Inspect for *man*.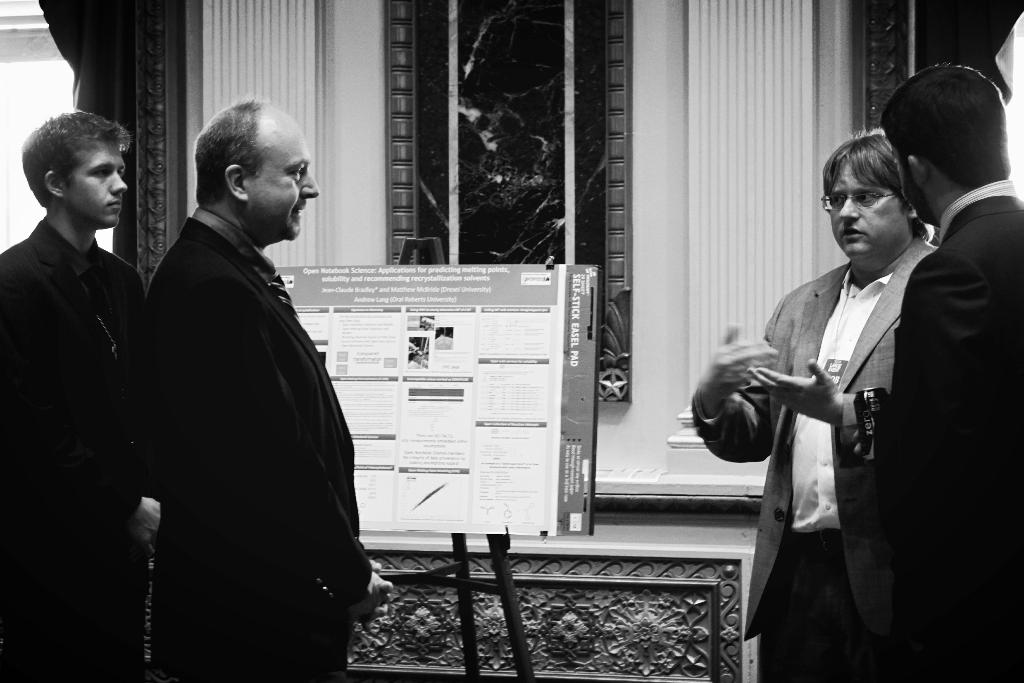
Inspection: rect(146, 96, 394, 682).
